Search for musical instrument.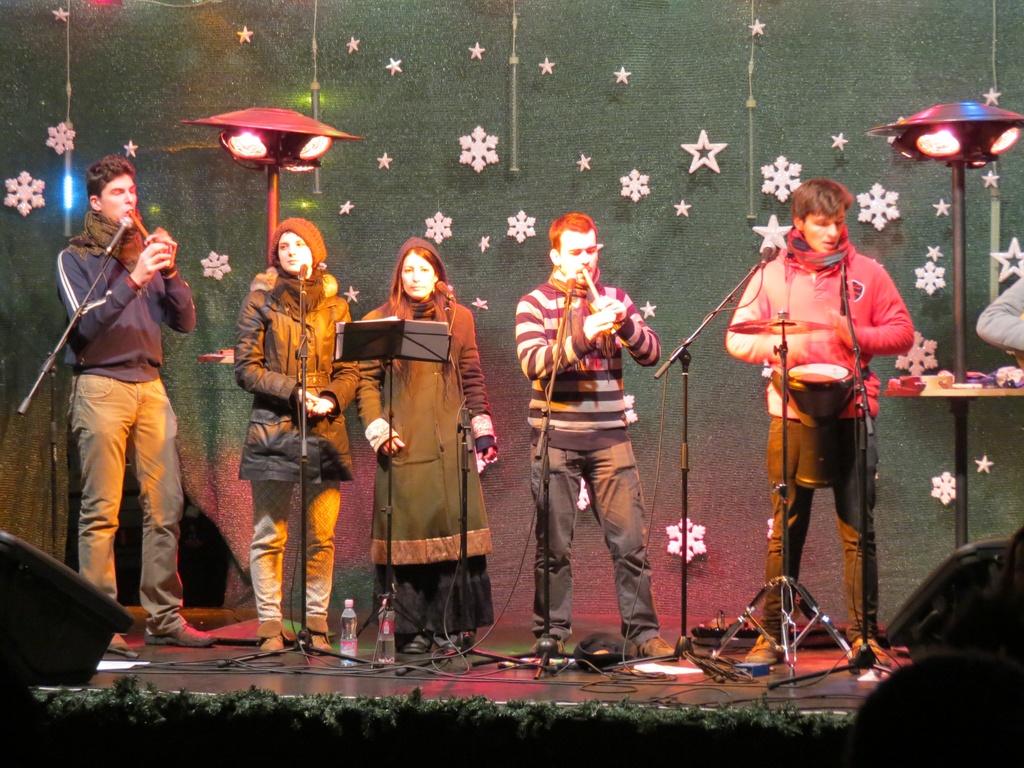
Found at bbox=(580, 266, 614, 335).
